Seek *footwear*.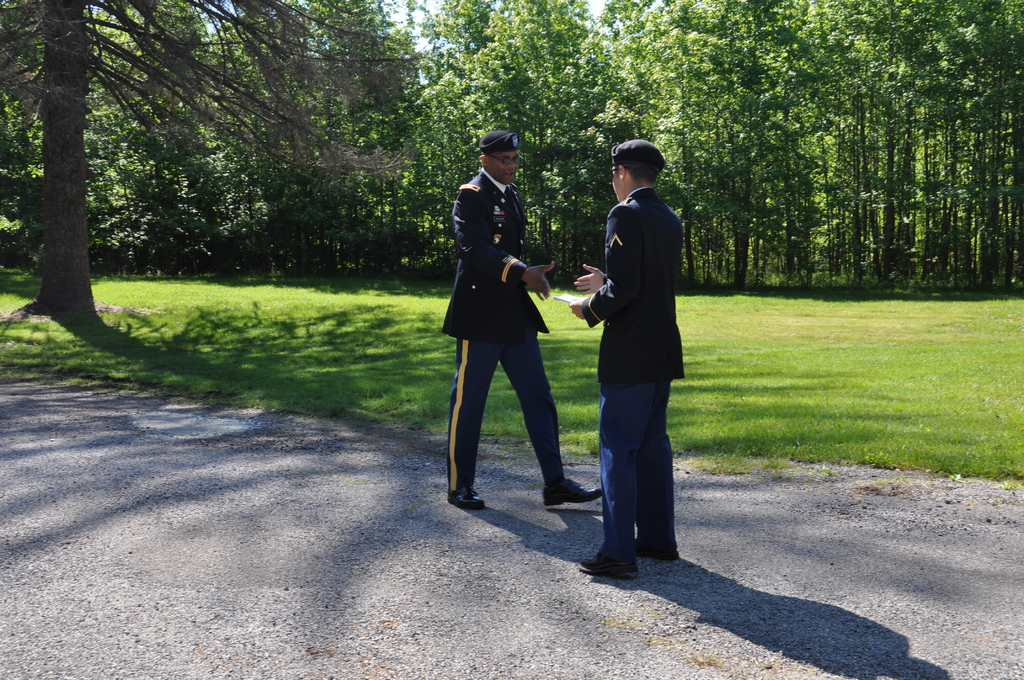
bbox=(447, 485, 486, 512).
